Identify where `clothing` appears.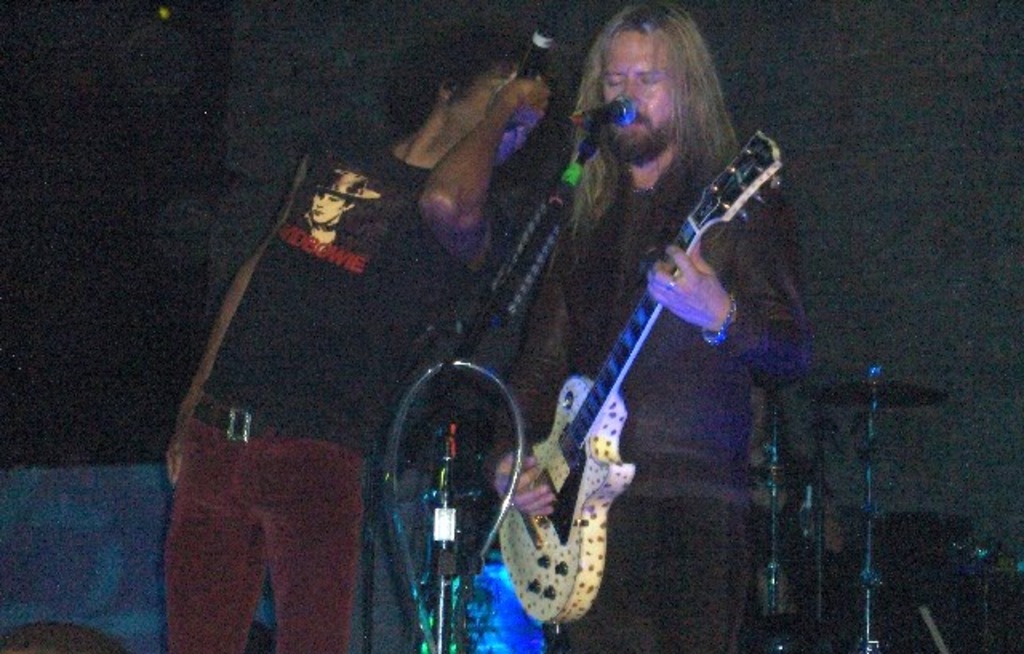
Appears at crop(480, 126, 806, 652).
